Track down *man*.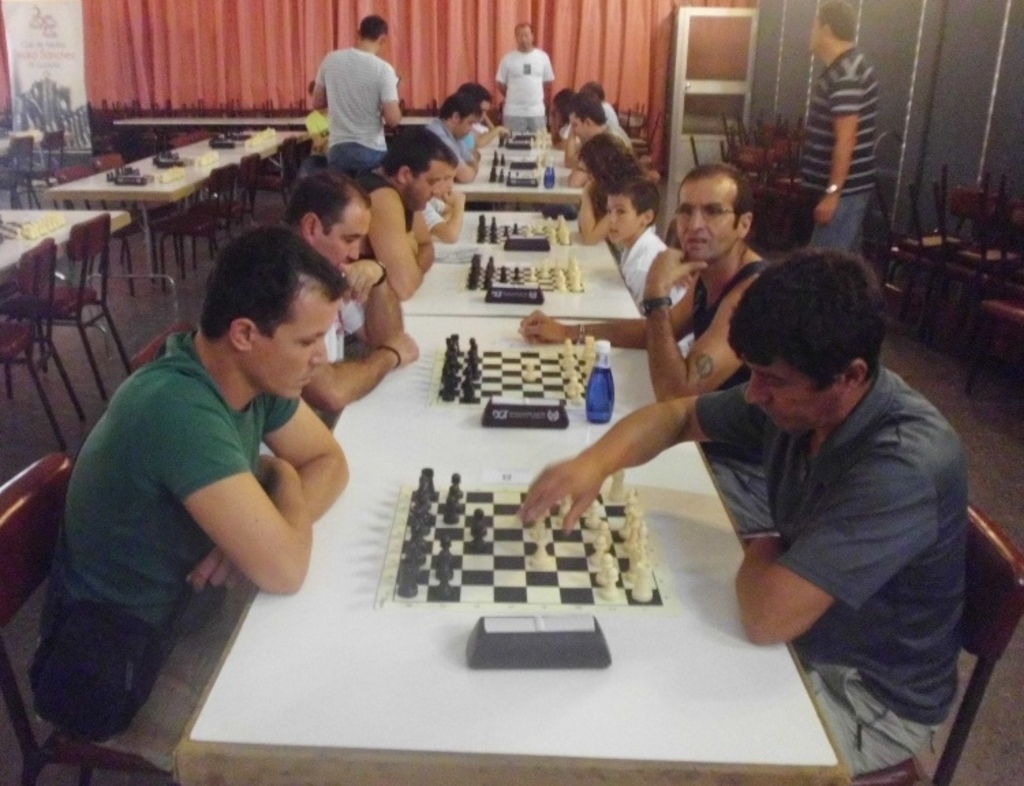
Tracked to {"left": 40, "top": 217, "right": 347, "bottom": 781}.
